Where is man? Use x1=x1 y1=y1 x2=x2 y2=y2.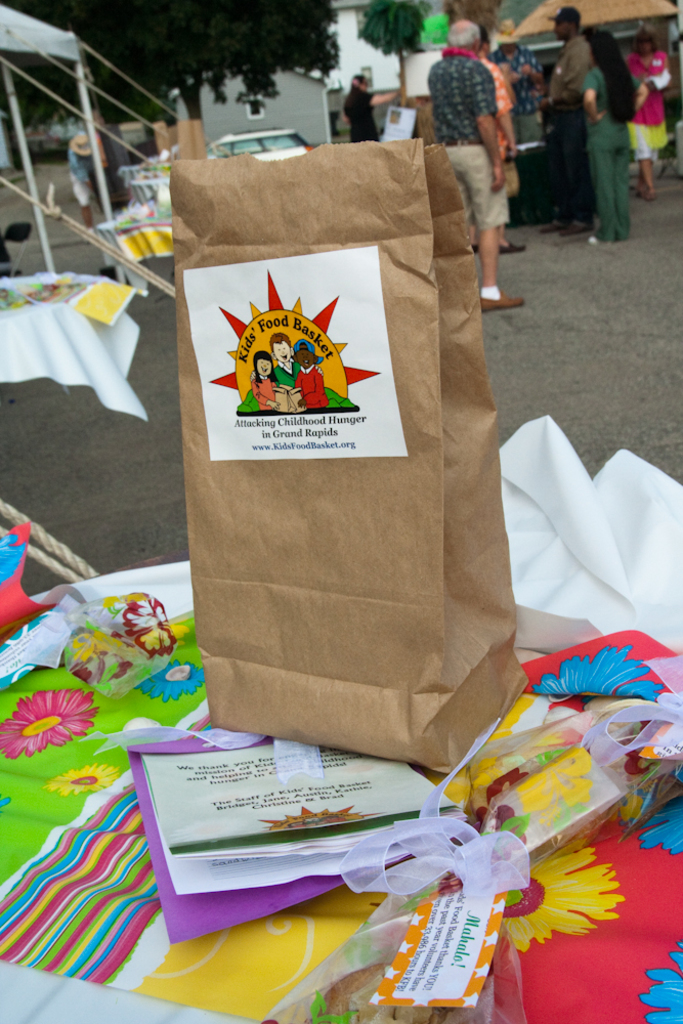
x1=467 y1=36 x2=520 y2=256.
